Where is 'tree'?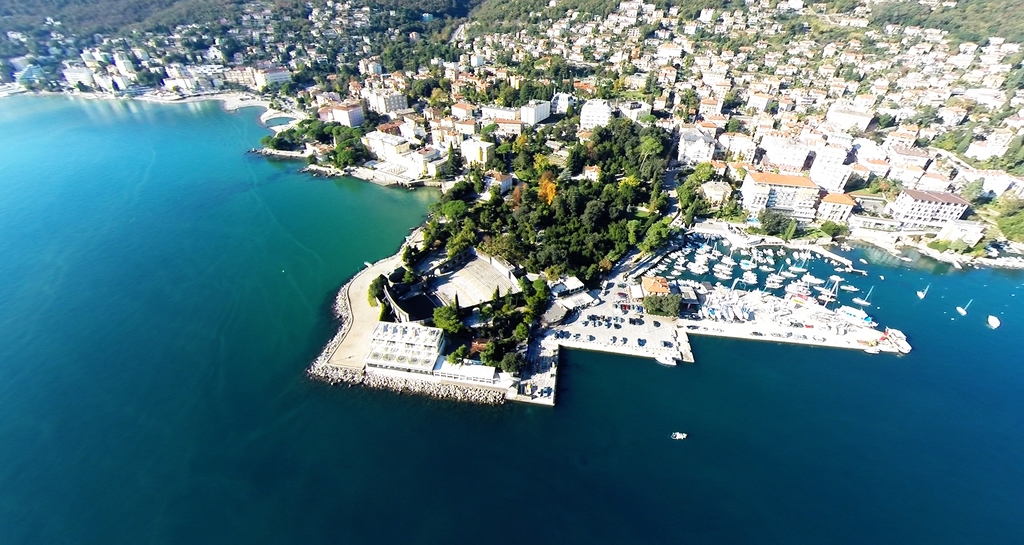
x1=816, y1=218, x2=844, y2=239.
